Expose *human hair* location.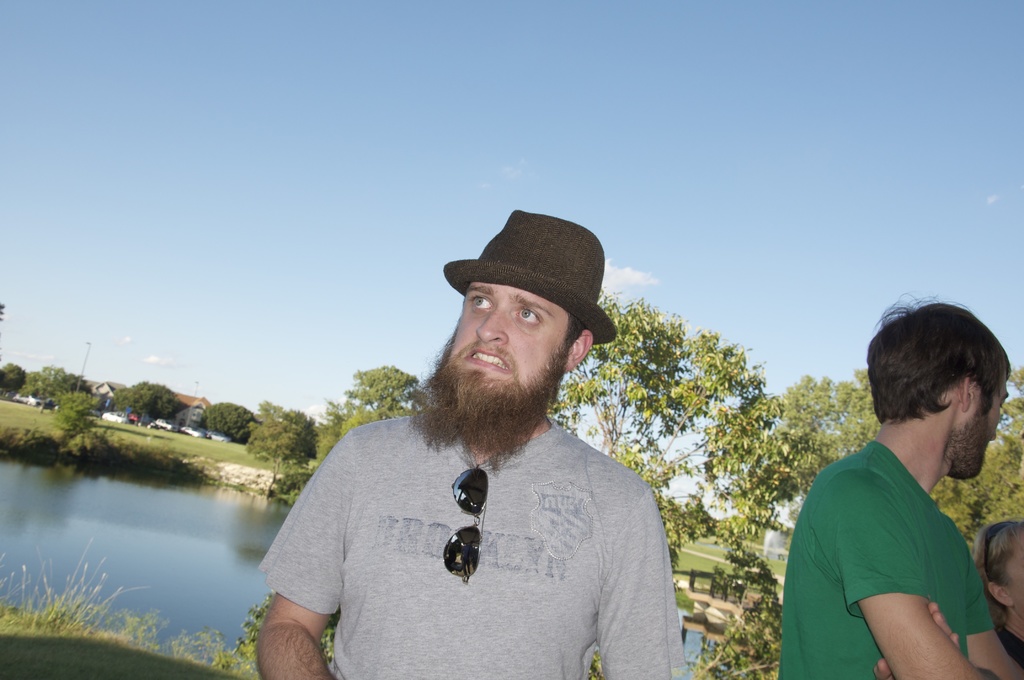
Exposed at l=972, t=517, r=1023, b=630.
